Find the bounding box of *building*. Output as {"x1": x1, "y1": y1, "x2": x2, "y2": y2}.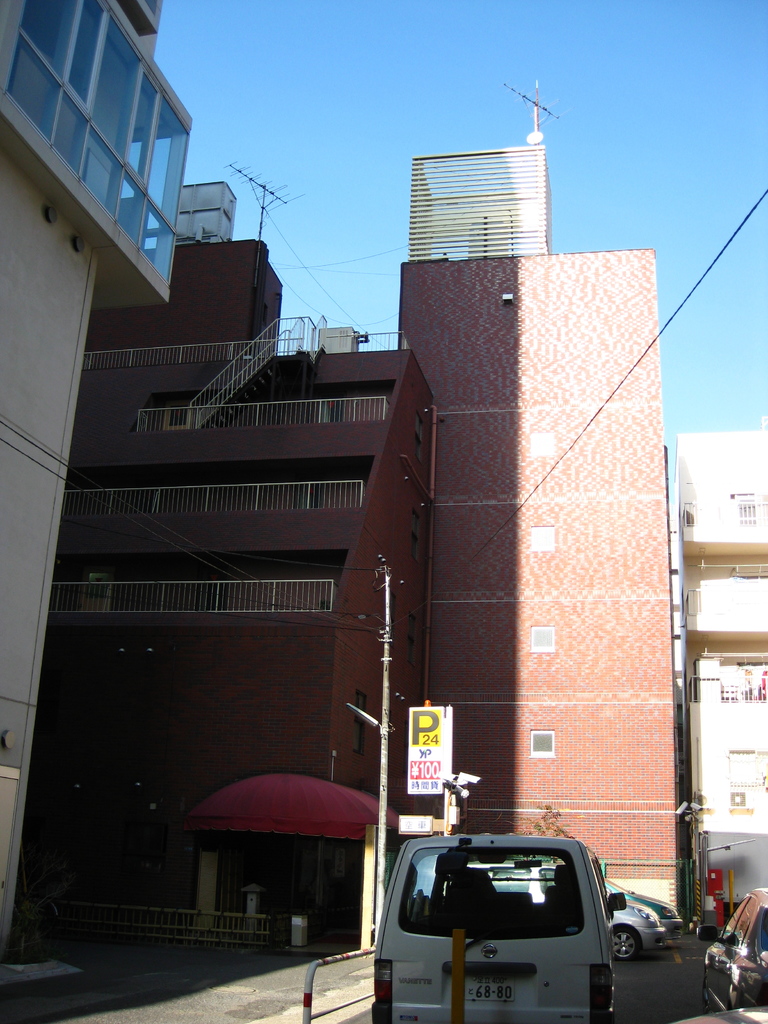
{"x1": 0, "y1": 0, "x2": 191, "y2": 934}.
